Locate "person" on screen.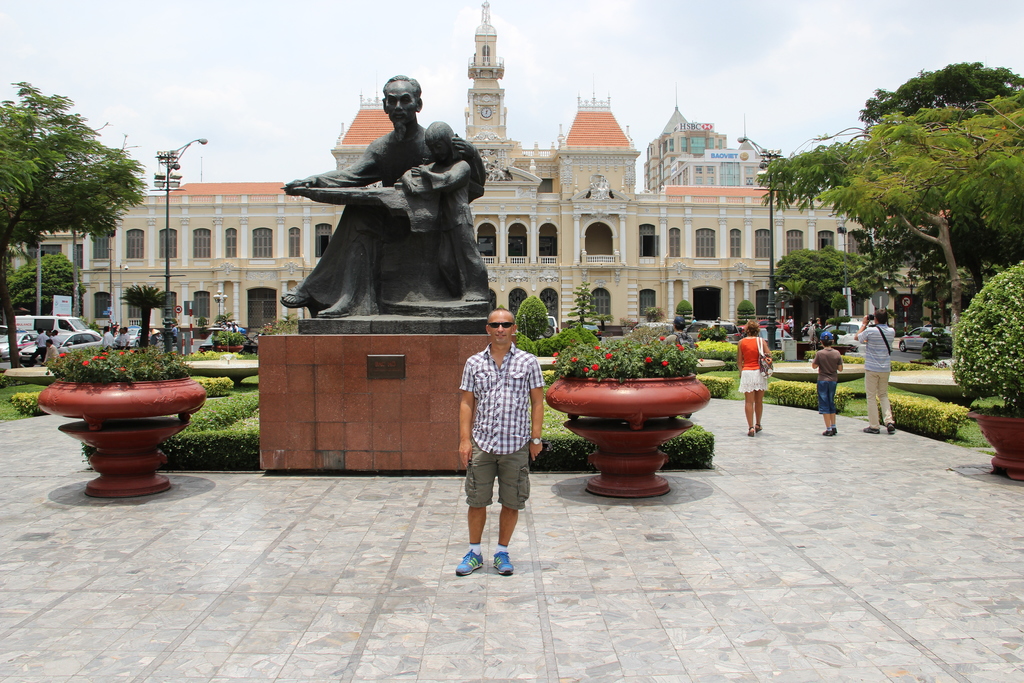
On screen at crop(817, 317, 821, 326).
